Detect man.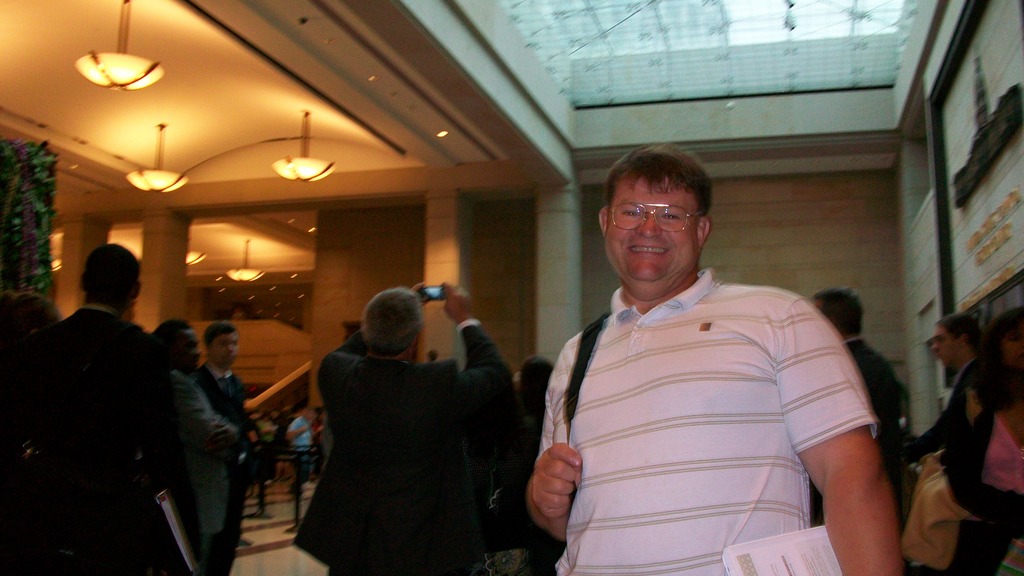
Detected at crop(910, 311, 984, 462).
